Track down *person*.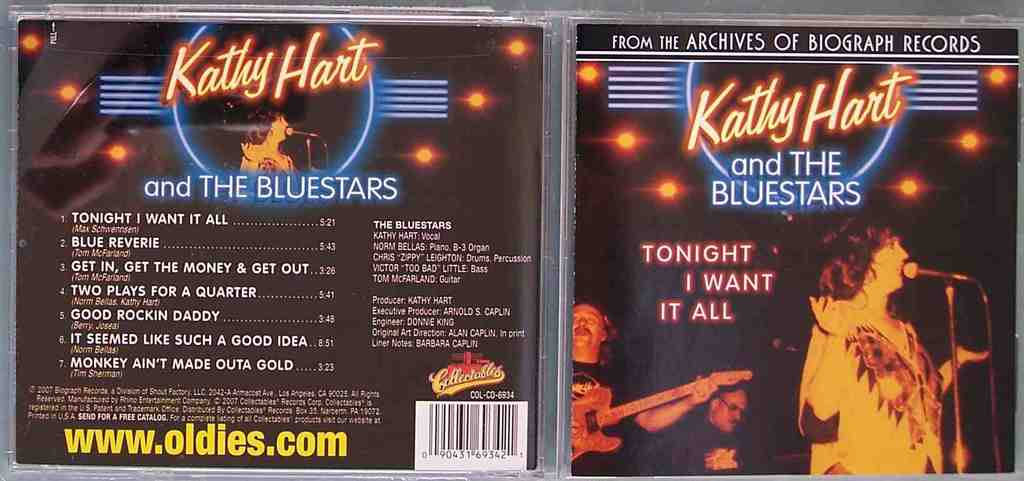
Tracked to <region>789, 213, 989, 480</region>.
